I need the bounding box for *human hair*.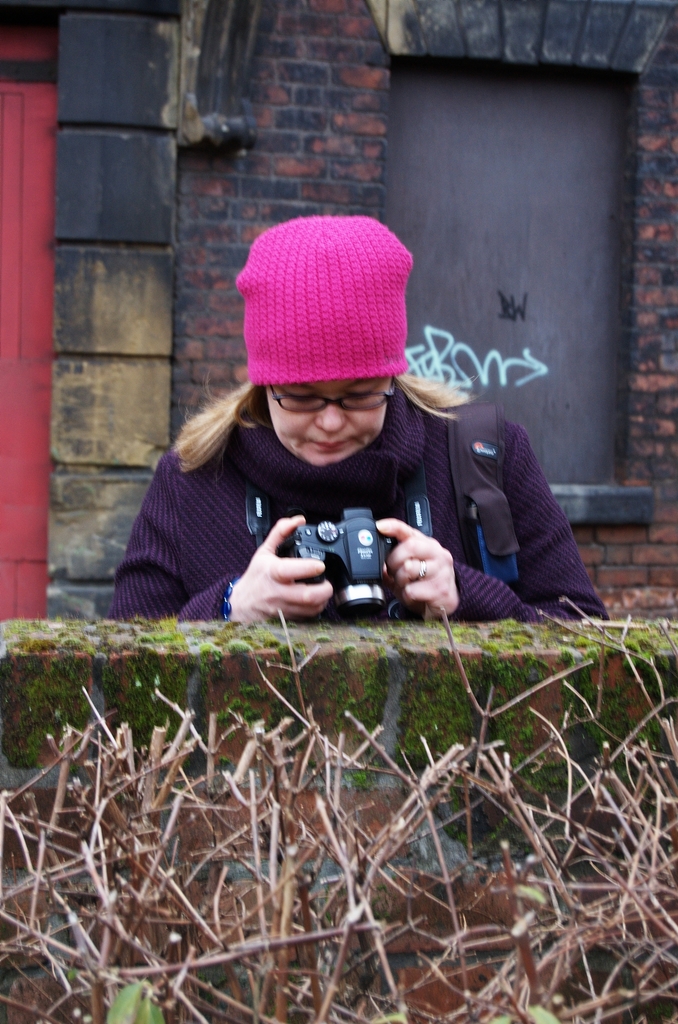
Here it is: x1=167, y1=377, x2=463, y2=469.
